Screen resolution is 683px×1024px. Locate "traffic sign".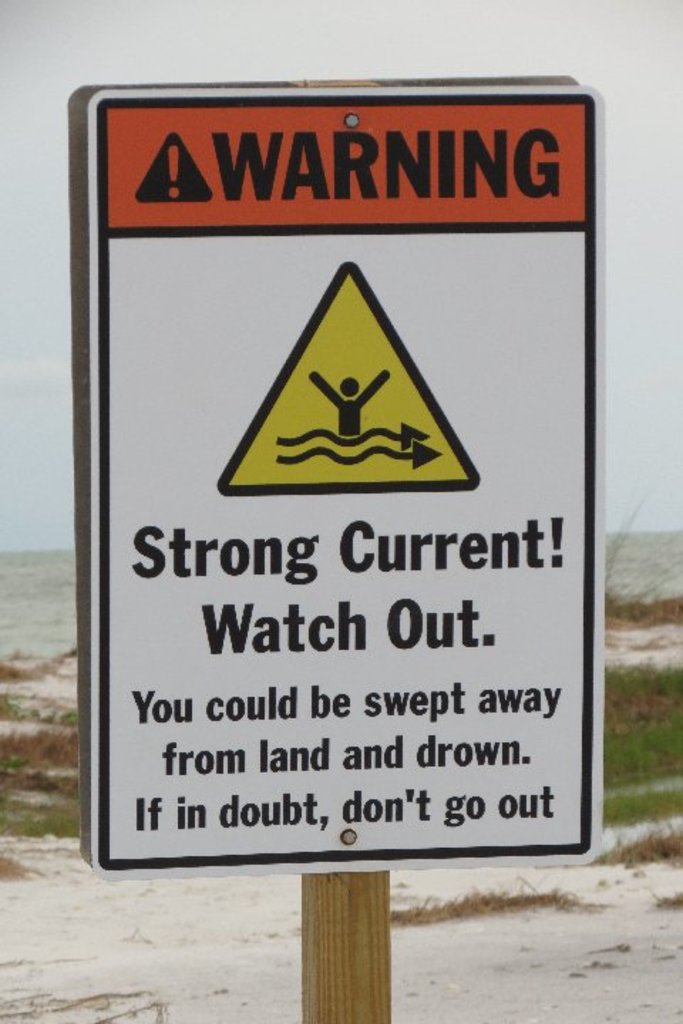
{"x1": 74, "y1": 87, "x2": 603, "y2": 875}.
